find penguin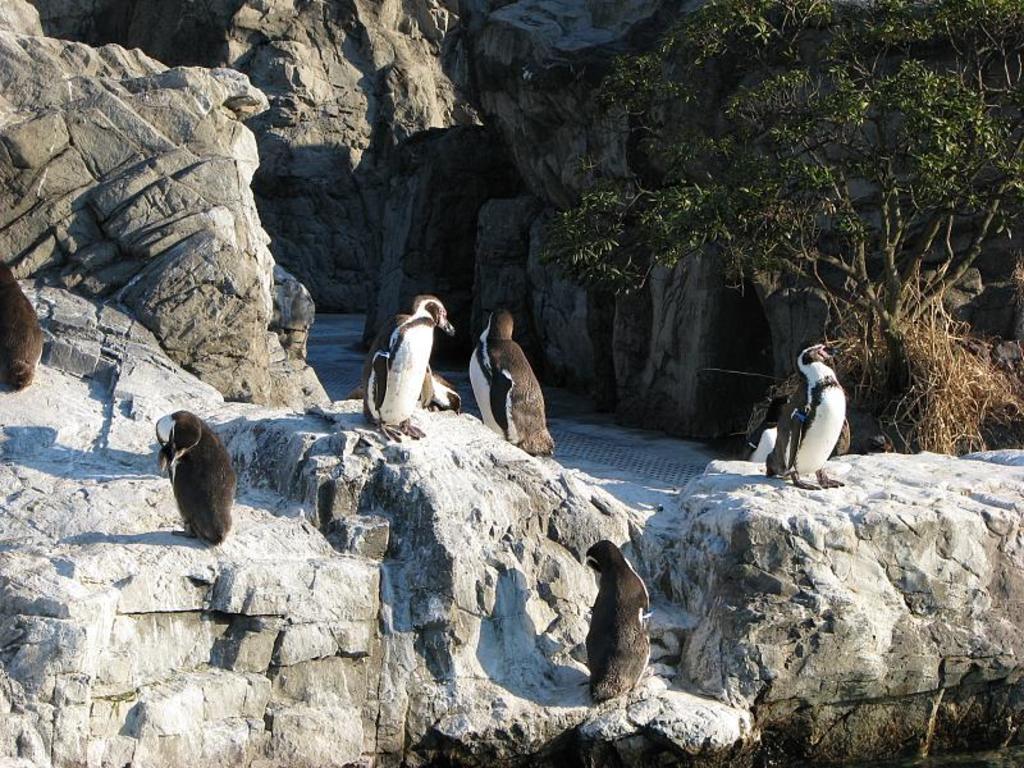
region(152, 404, 237, 545)
